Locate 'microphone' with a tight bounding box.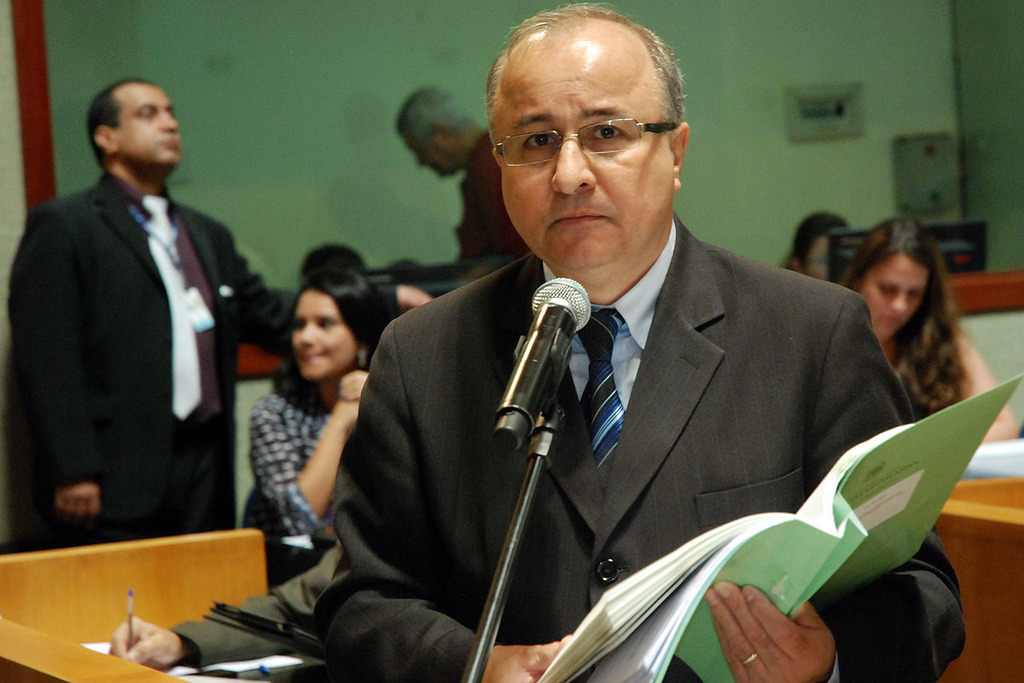
{"x1": 482, "y1": 276, "x2": 607, "y2": 476}.
